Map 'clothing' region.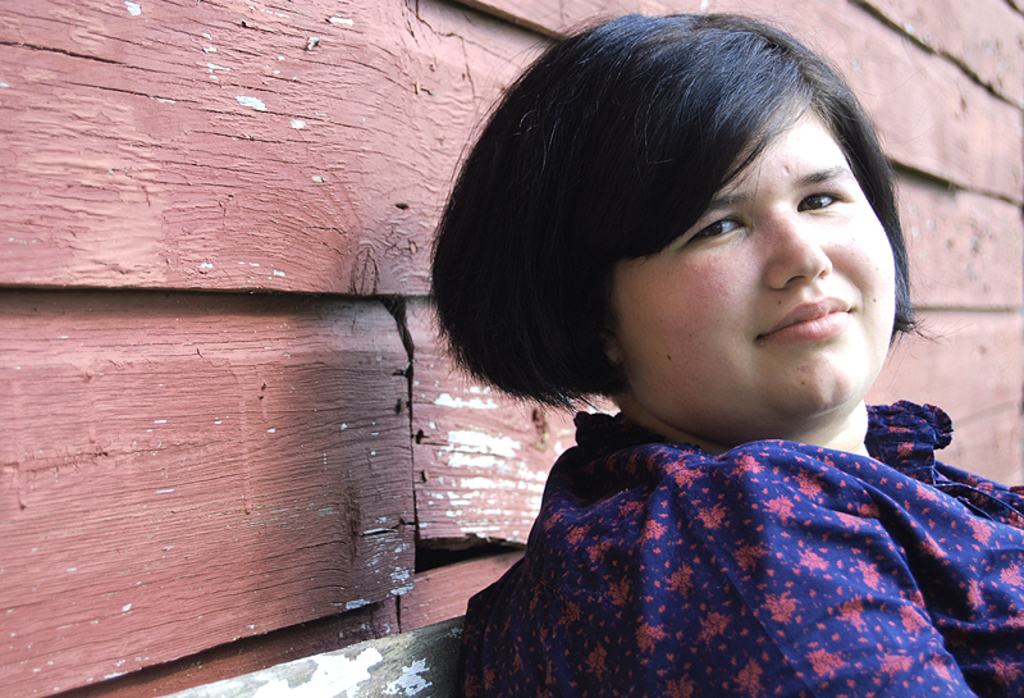
Mapped to <region>466, 415, 1023, 697</region>.
